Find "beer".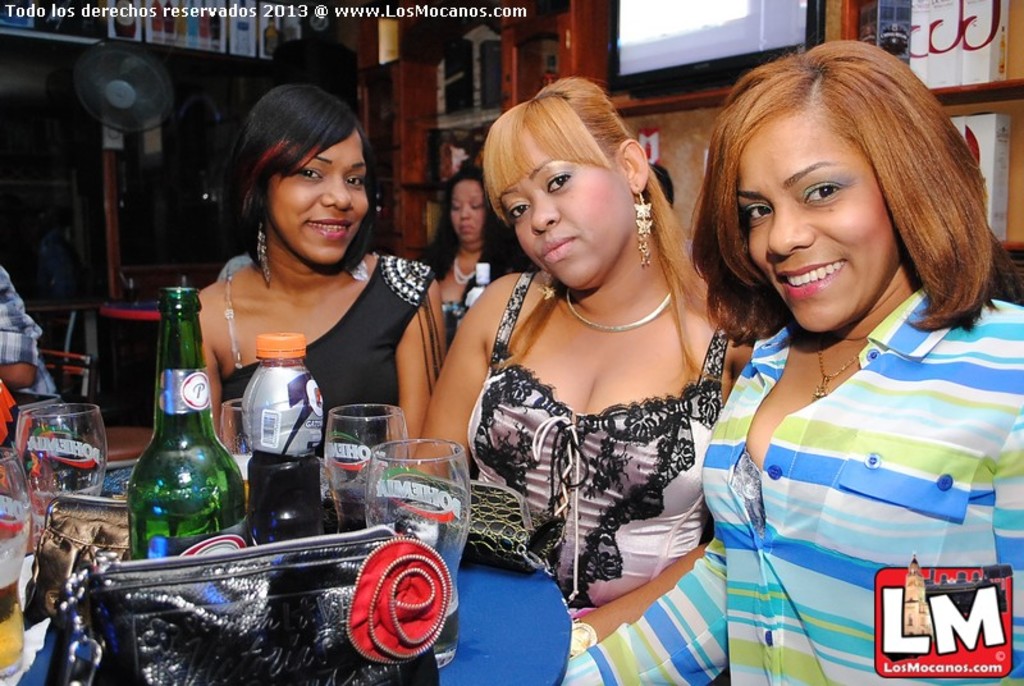
Rect(124, 284, 259, 575).
